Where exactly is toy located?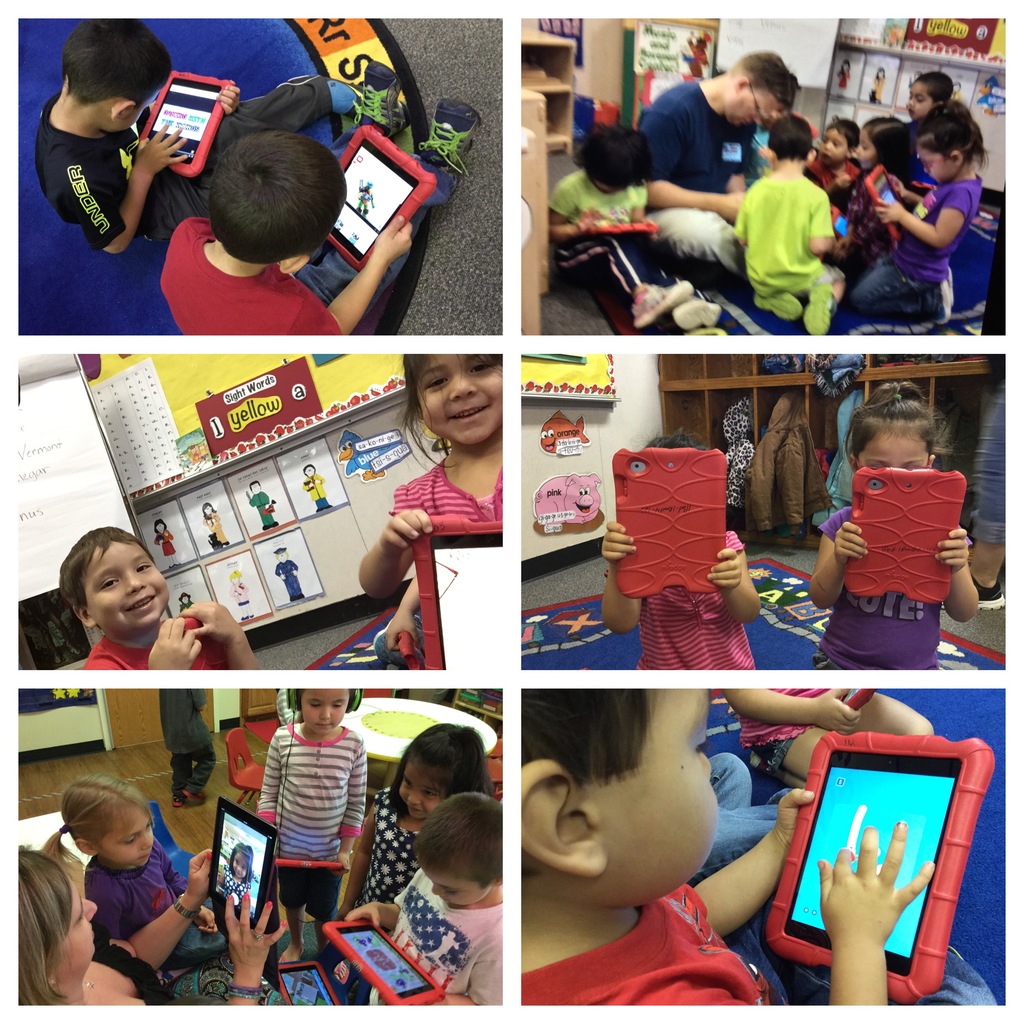
Its bounding box is locate(865, 164, 902, 241).
